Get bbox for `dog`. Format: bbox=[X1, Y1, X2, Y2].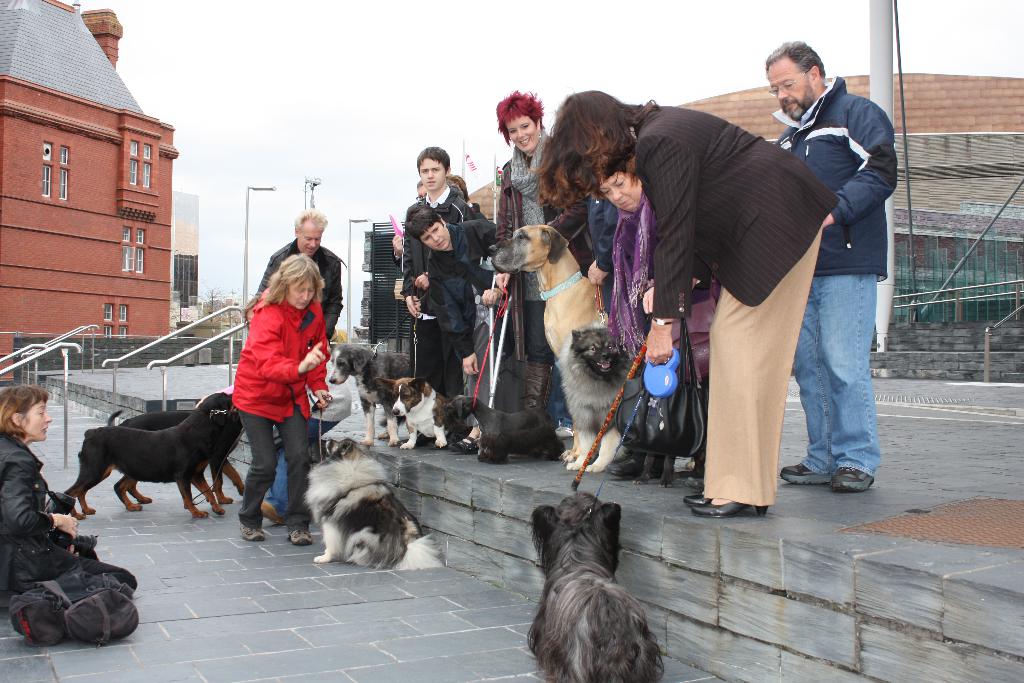
bbox=[527, 493, 662, 682].
